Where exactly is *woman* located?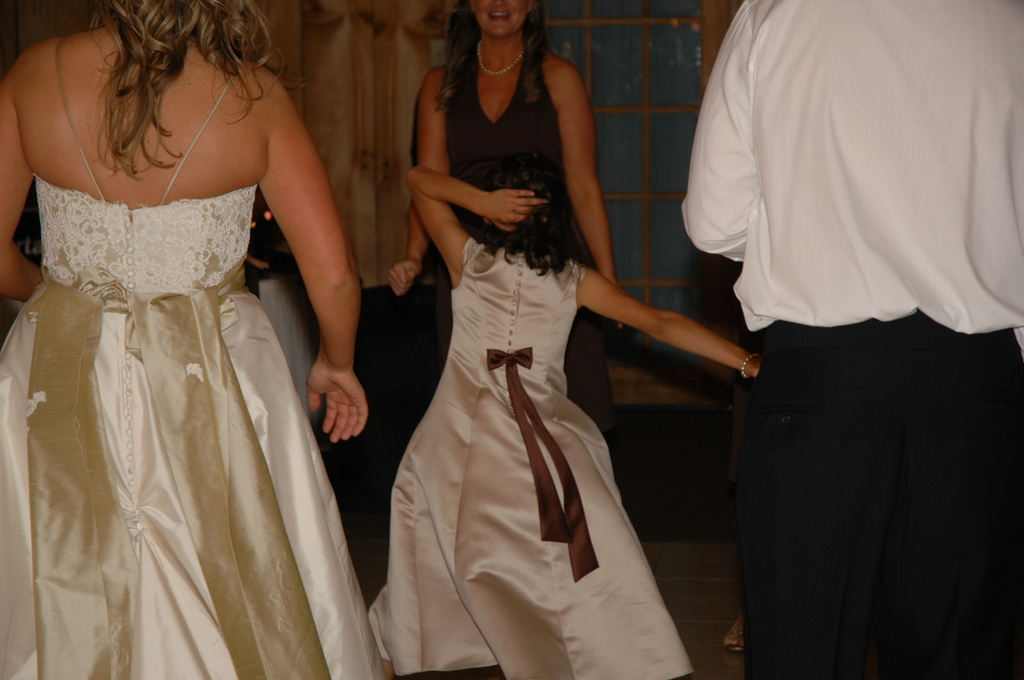
Its bounding box is 0:0:390:652.
